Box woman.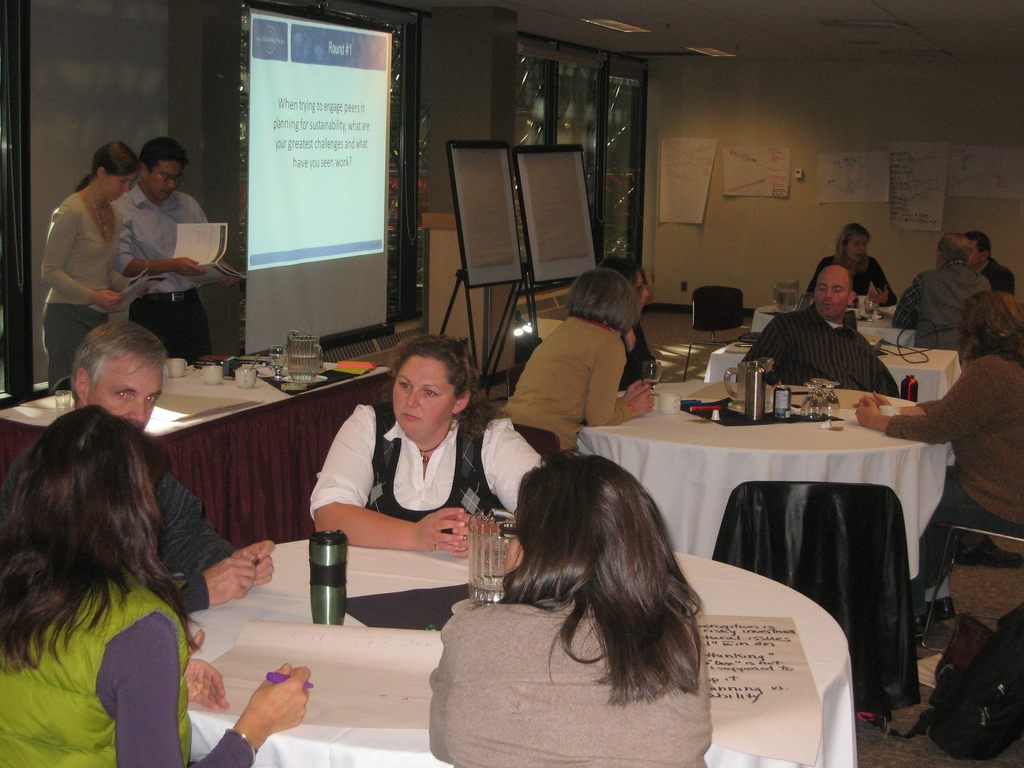
box(307, 325, 548, 575).
